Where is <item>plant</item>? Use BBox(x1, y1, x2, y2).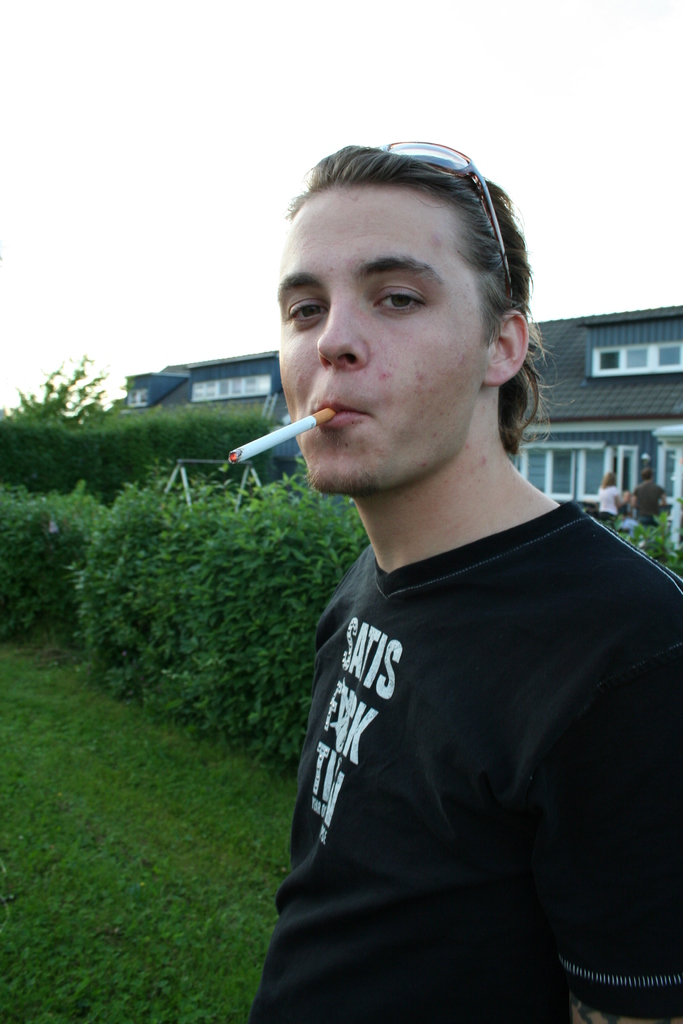
BBox(1, 488, 49, 636).
